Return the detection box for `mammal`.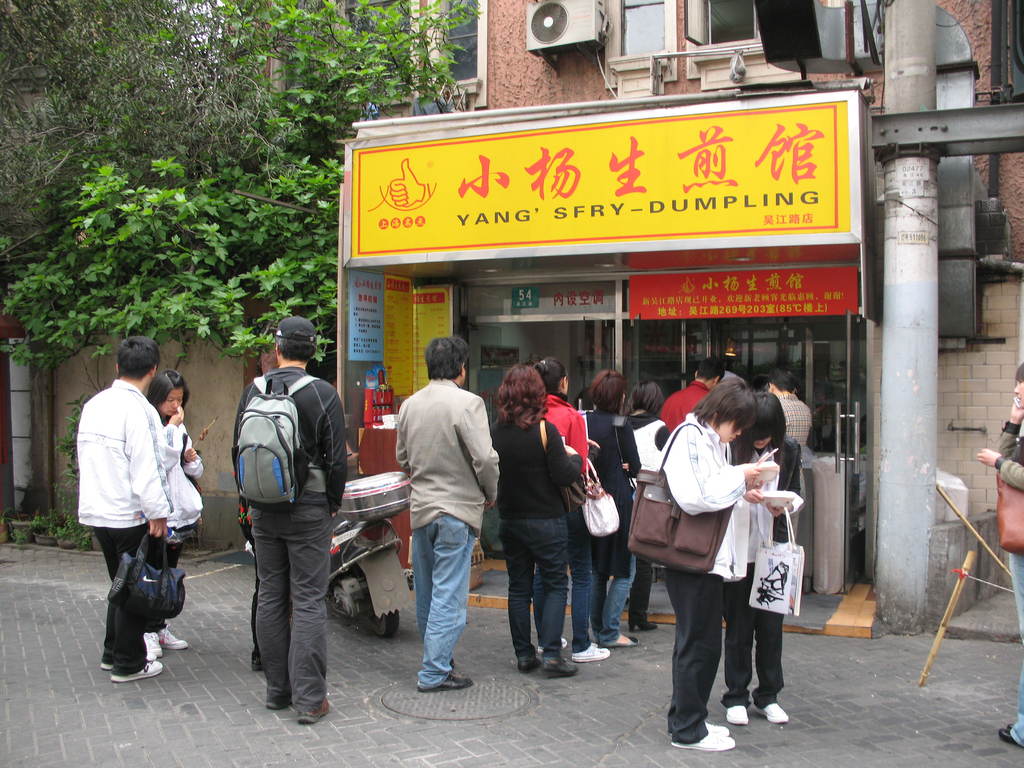
pyautogui.locateOnScreen(655, 374, 764, 749).
